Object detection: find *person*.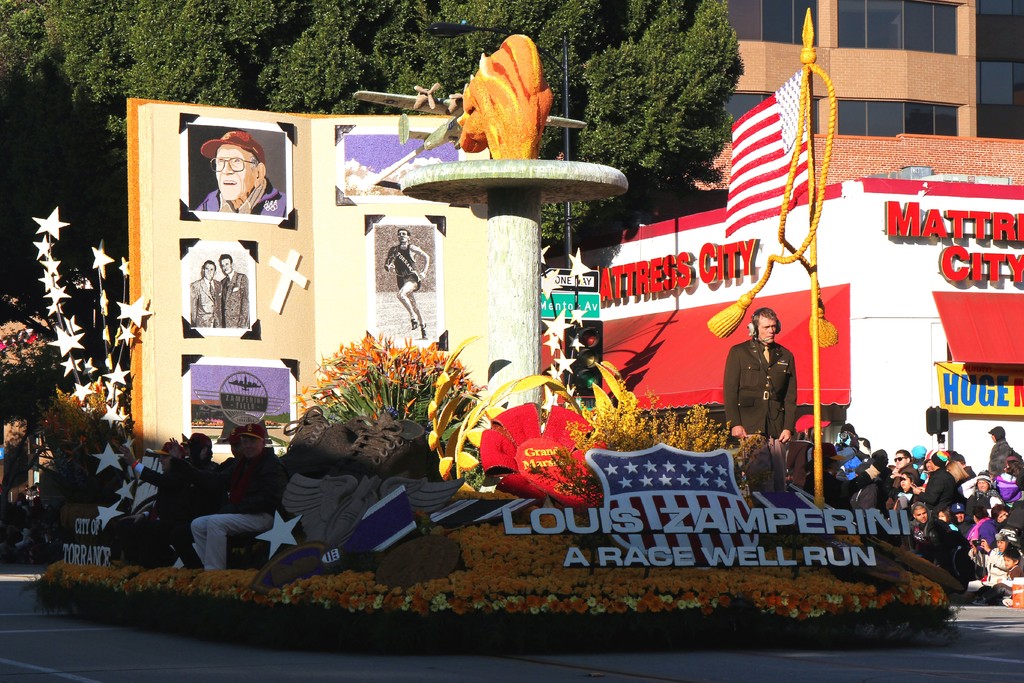
region(380, 226, 428, 334).
